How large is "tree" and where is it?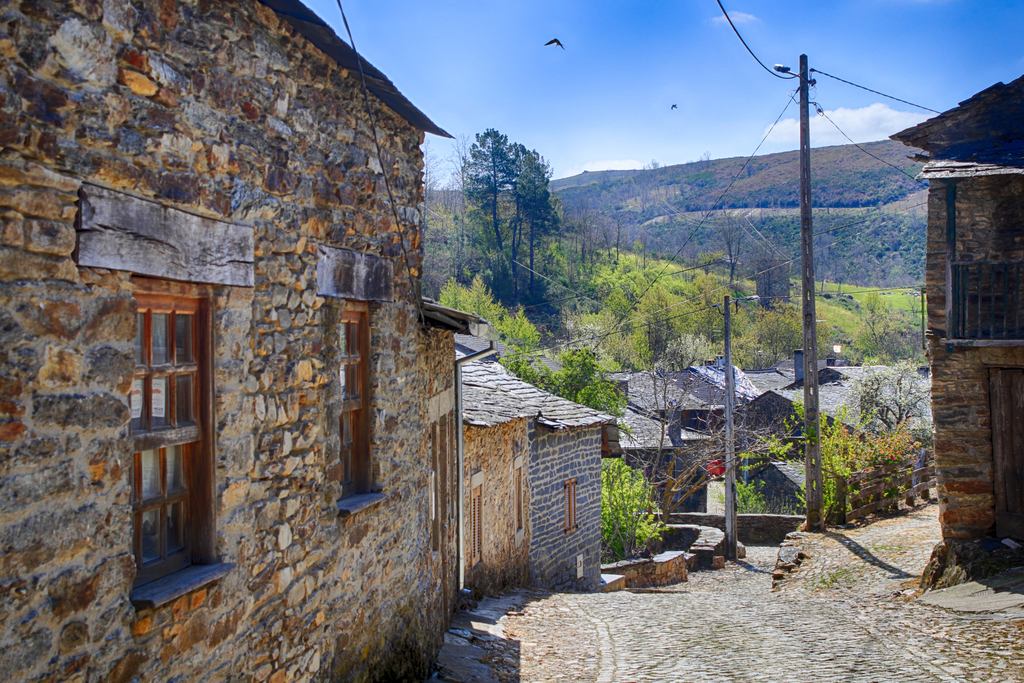
Bounding box: <box>463,106,573,290</box>.
